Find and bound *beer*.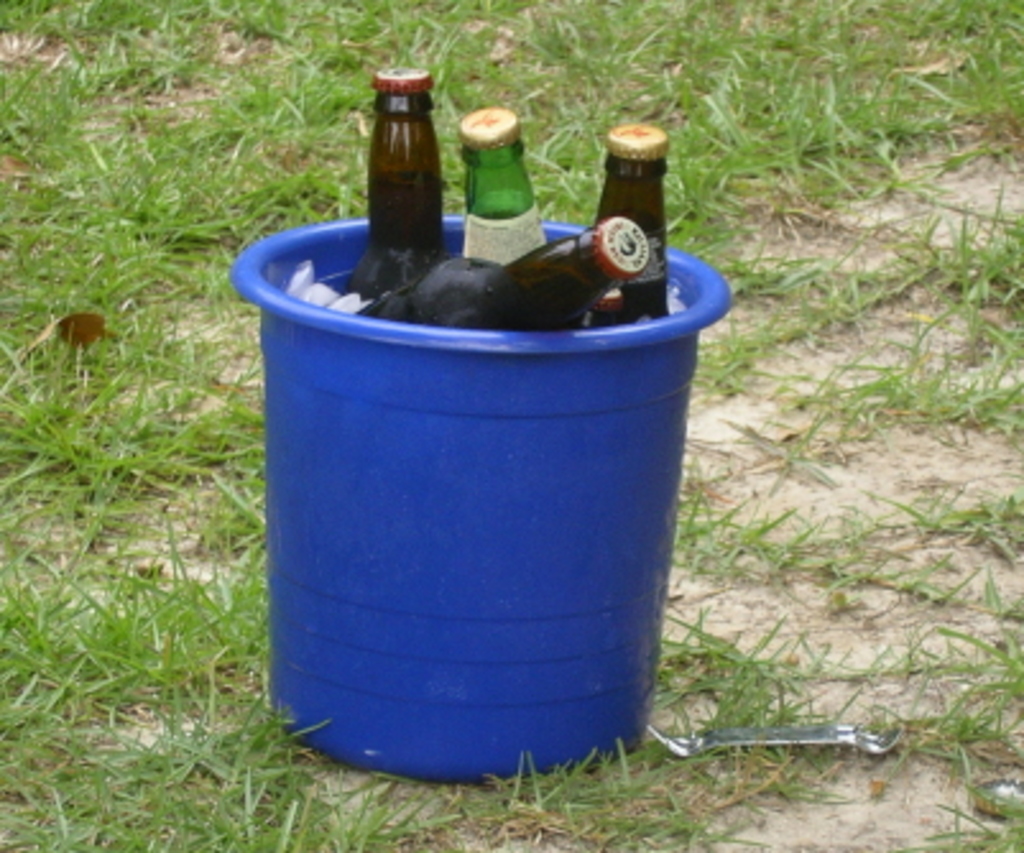
Bound: {"x1": 360, "y1": 250, "x2": 644, "y2": 332}.
